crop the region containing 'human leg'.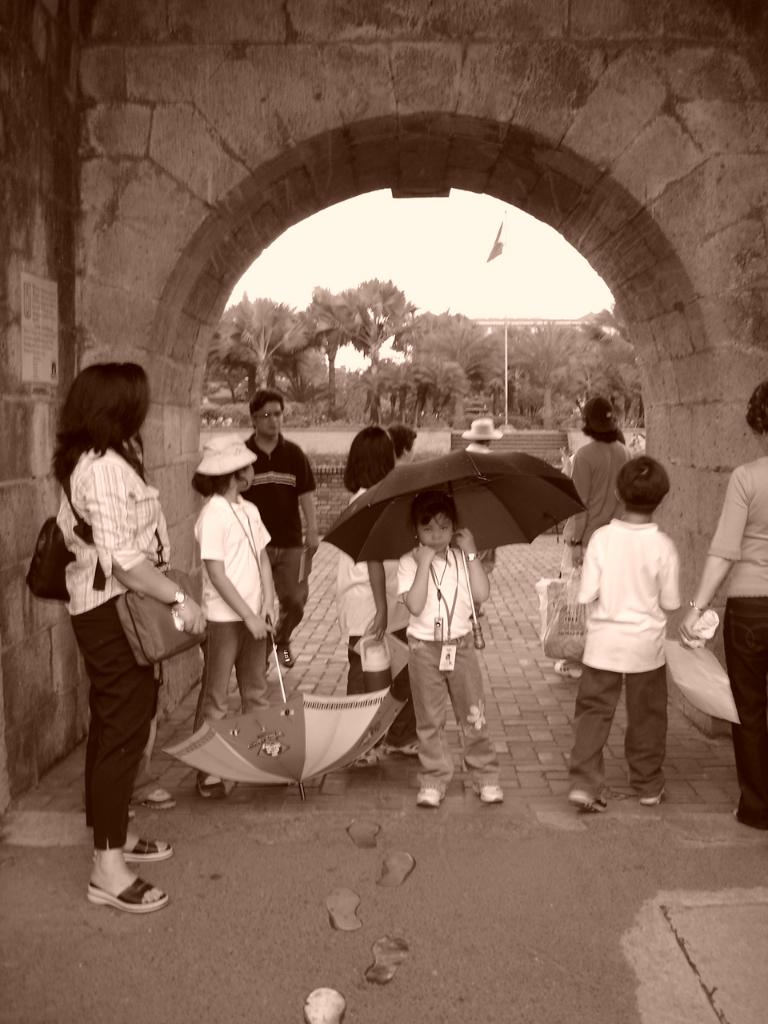
Crop region: crop(563, 621, 621, 814).
